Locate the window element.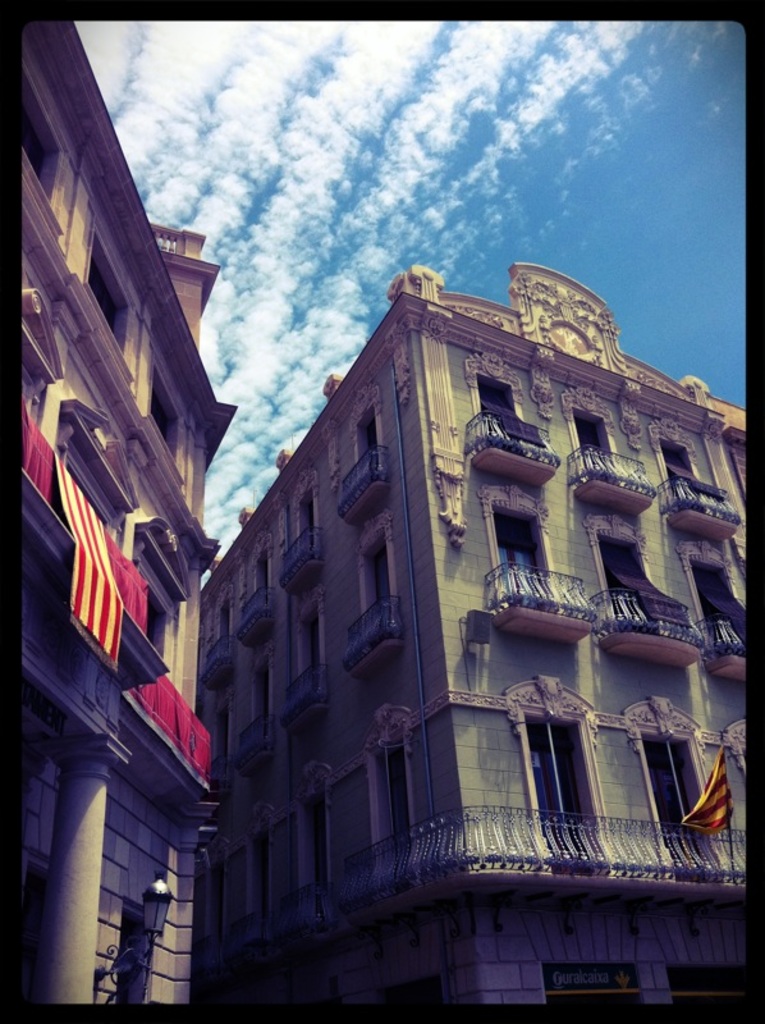
Element bbox: (467, 353, 523, 429).
